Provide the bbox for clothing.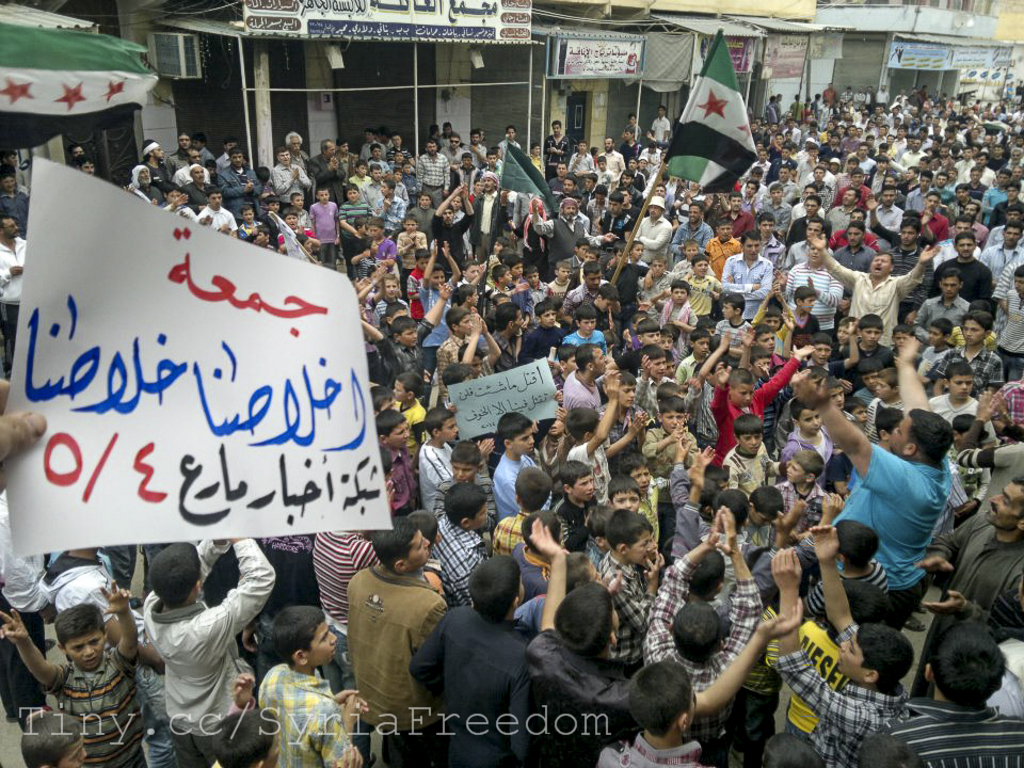
(369, 236, 390, 274).
